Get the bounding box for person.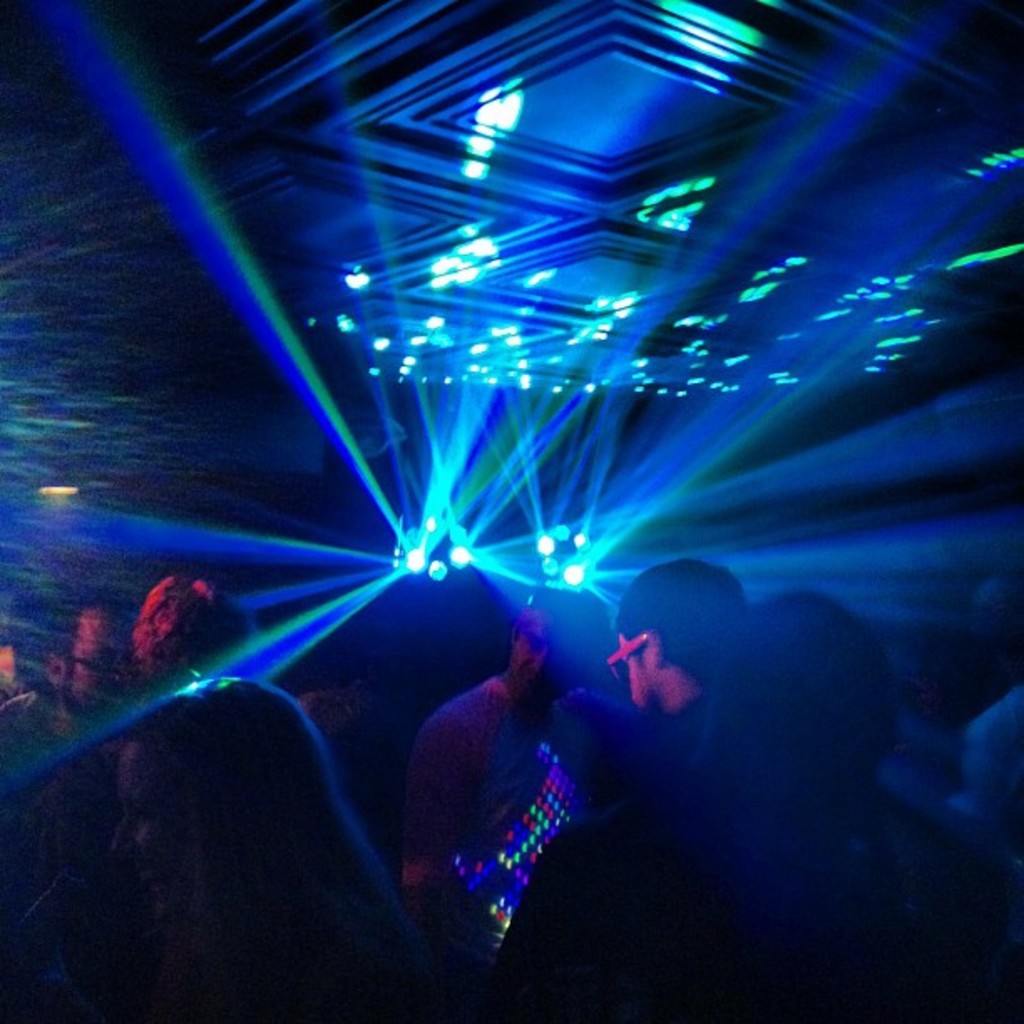
(left=380, top=607, right=639, bottom=1009).
